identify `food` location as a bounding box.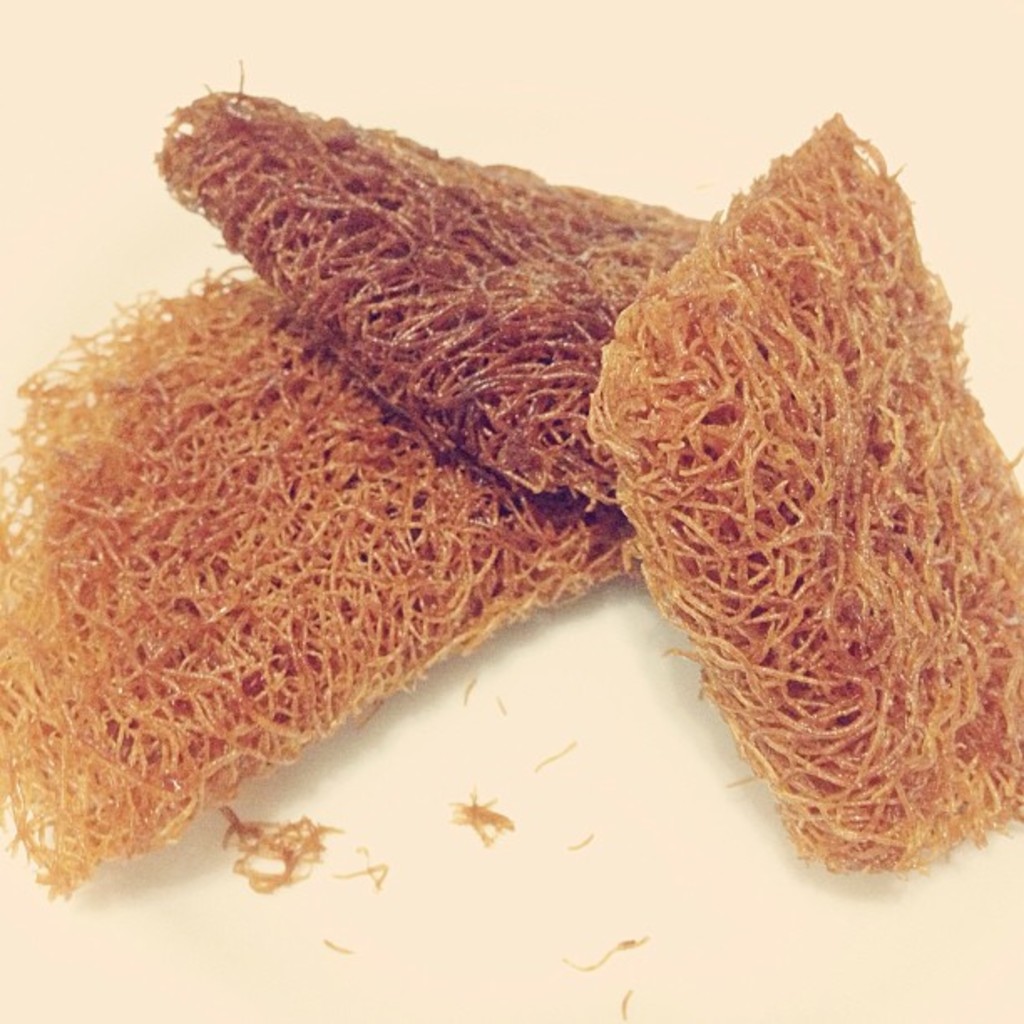
<bbox>484, 837, 495, 847</bbox>.
